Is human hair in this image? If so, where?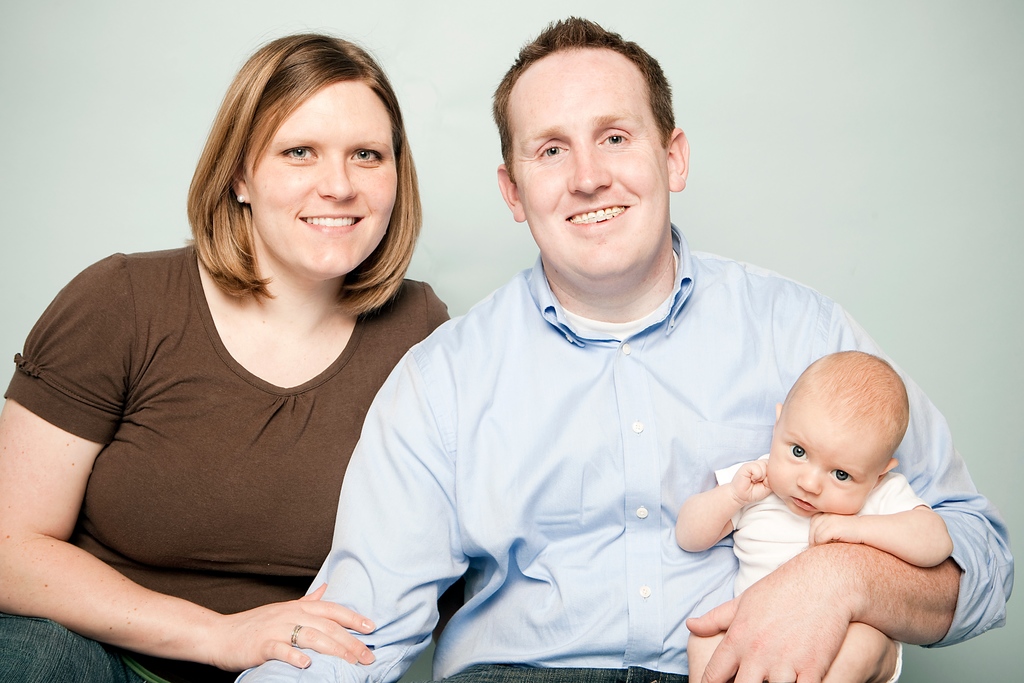
Yes, at region(491, 12, 677, 188).
